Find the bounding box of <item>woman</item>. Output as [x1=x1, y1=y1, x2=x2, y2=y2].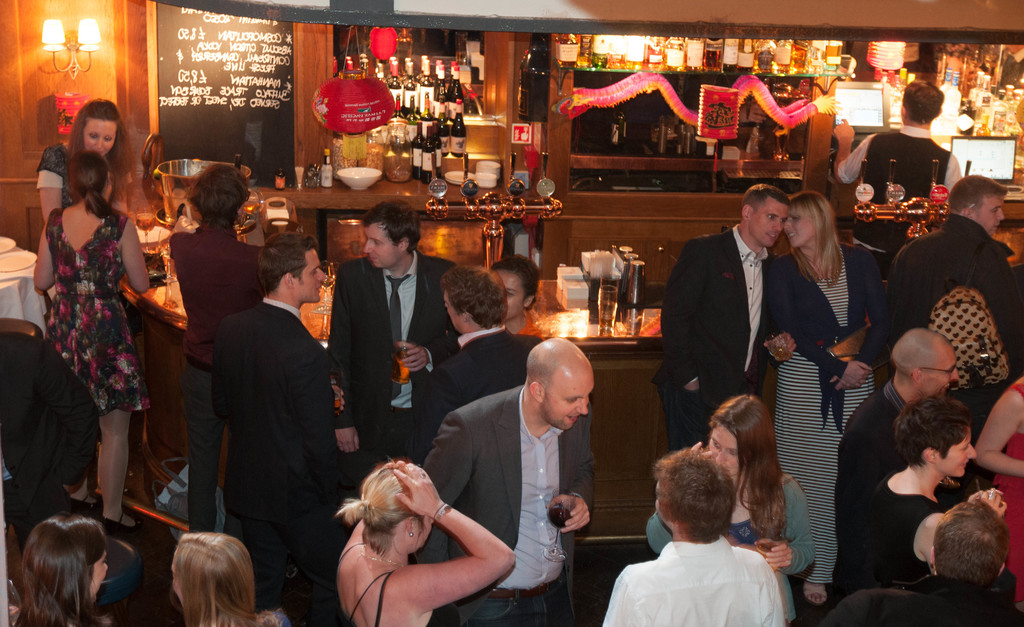
[x1=485, y1=257, x2=573, y2=334].
